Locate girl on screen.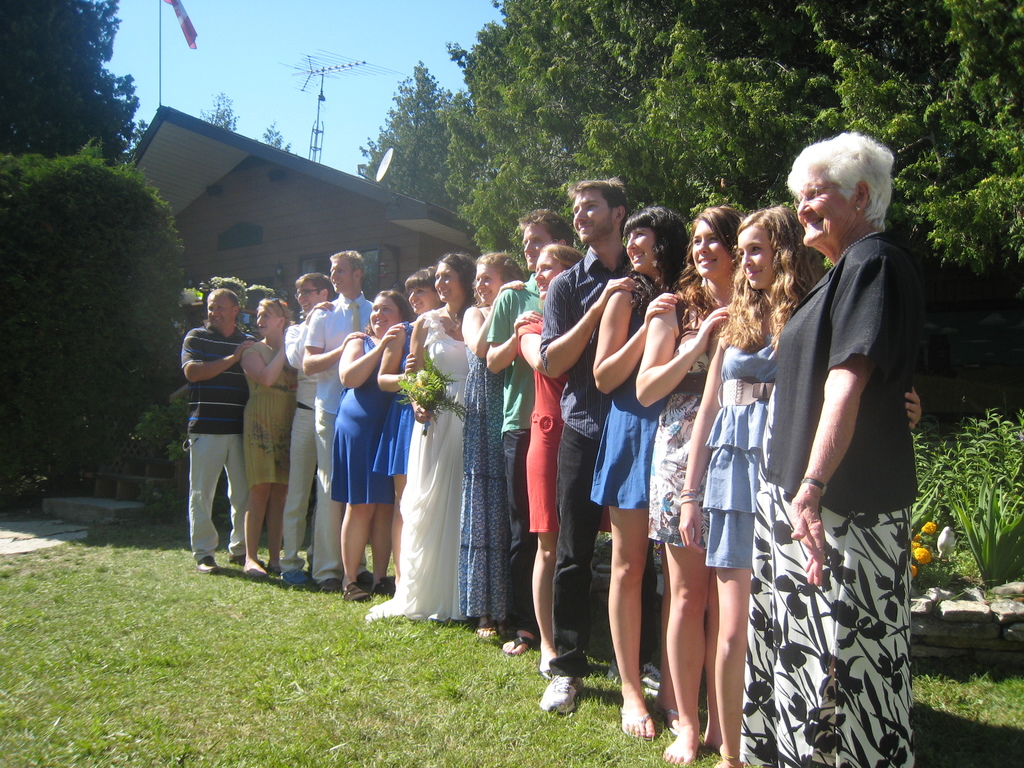
On screen at [x1=374, y1=266, x2=447, y2=593].
